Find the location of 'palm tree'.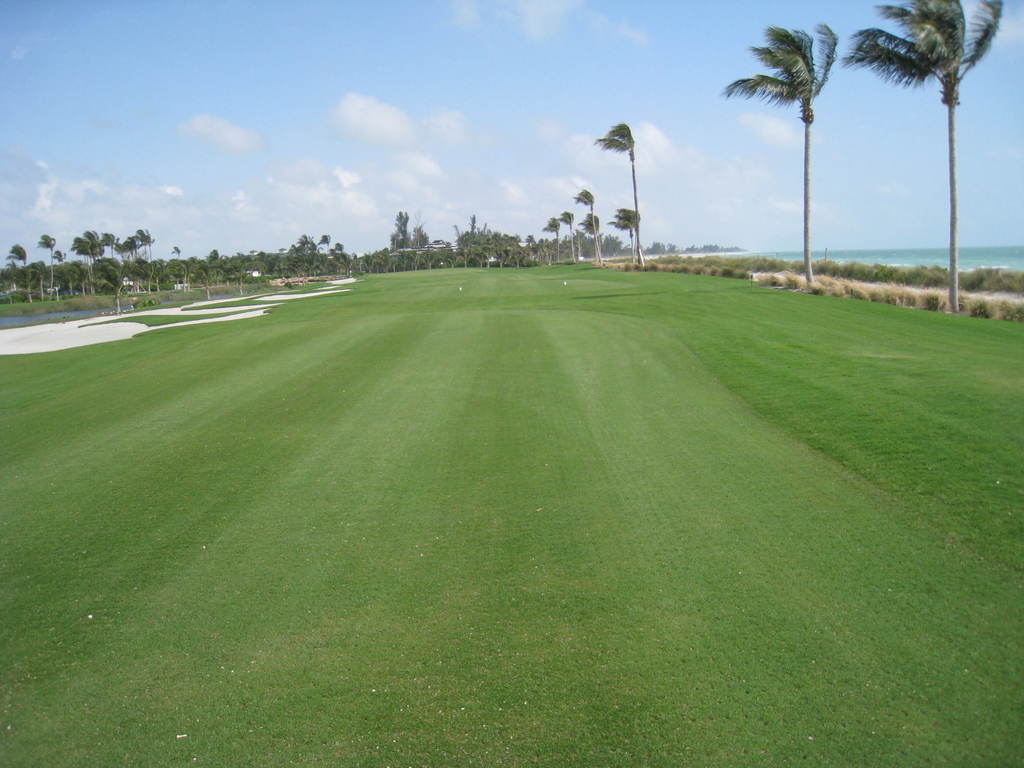
Location: bbox=[335, 238, 348, 260].
